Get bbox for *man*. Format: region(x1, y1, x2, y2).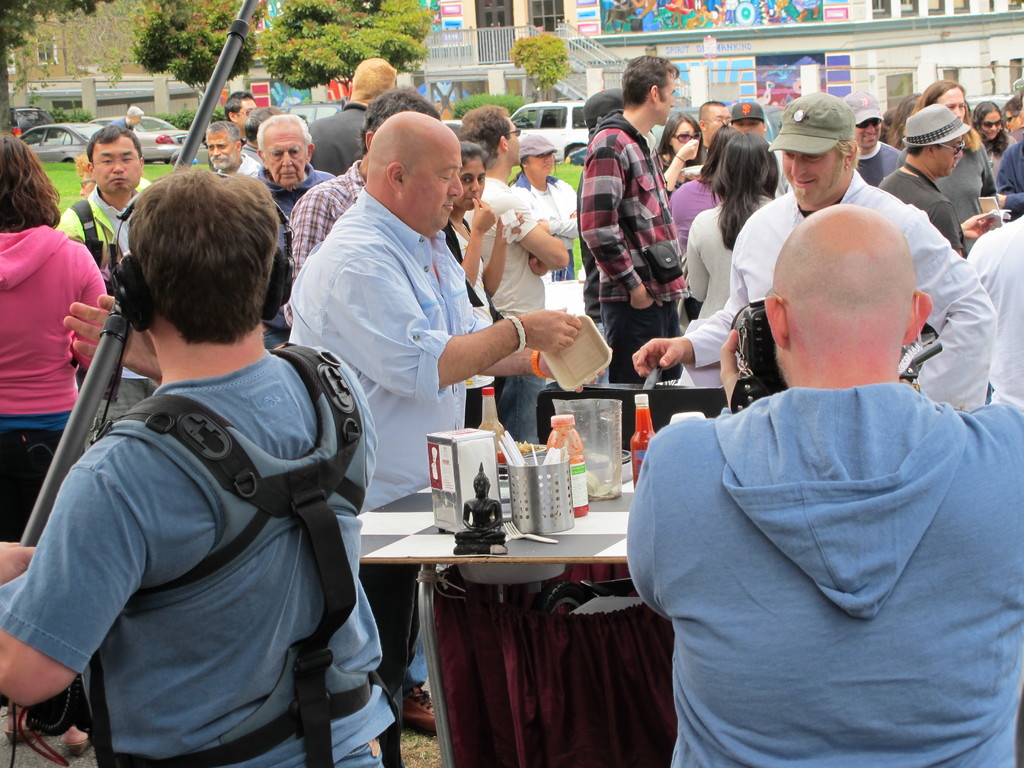
region(575, 70, 673, 392).
